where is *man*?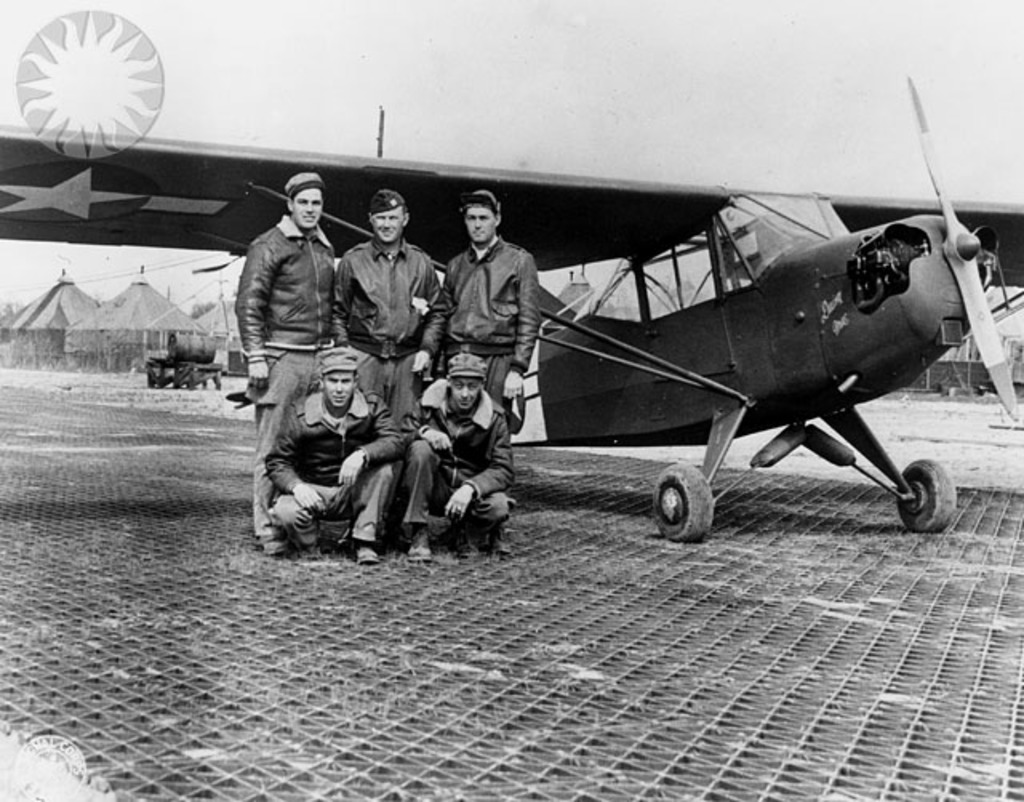
(400,354,520,568).
